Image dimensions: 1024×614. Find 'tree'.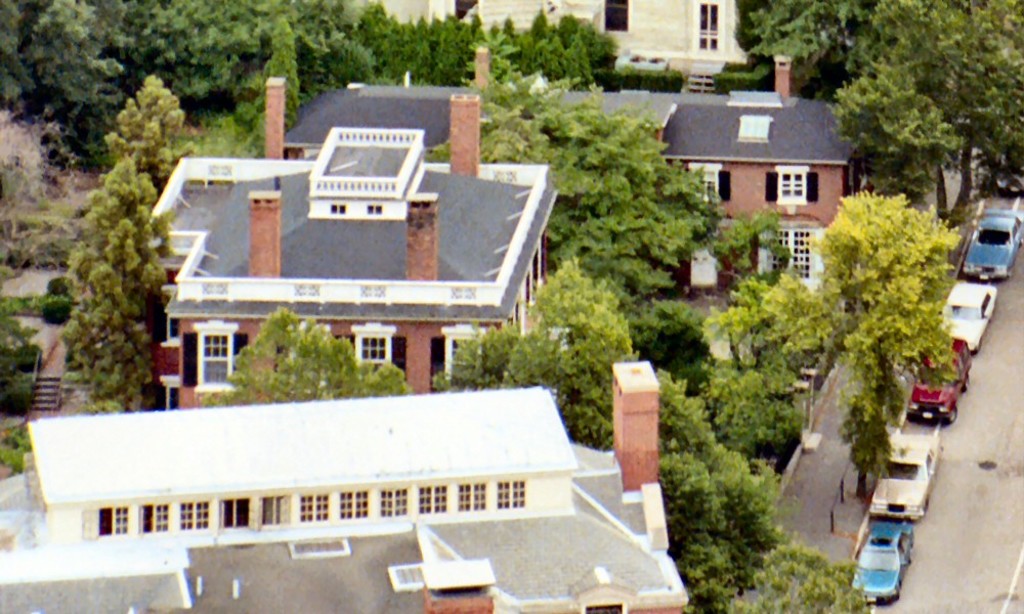
[left=110, top=73, right=189, bottom=189].
